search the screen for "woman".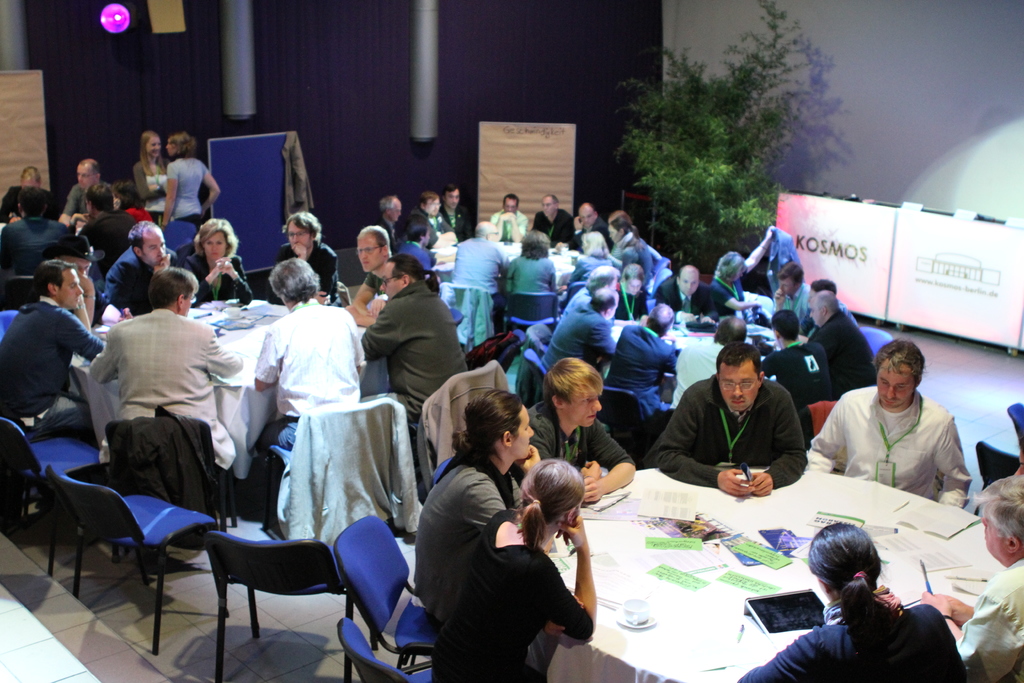
Found at 184,222,251,306.
